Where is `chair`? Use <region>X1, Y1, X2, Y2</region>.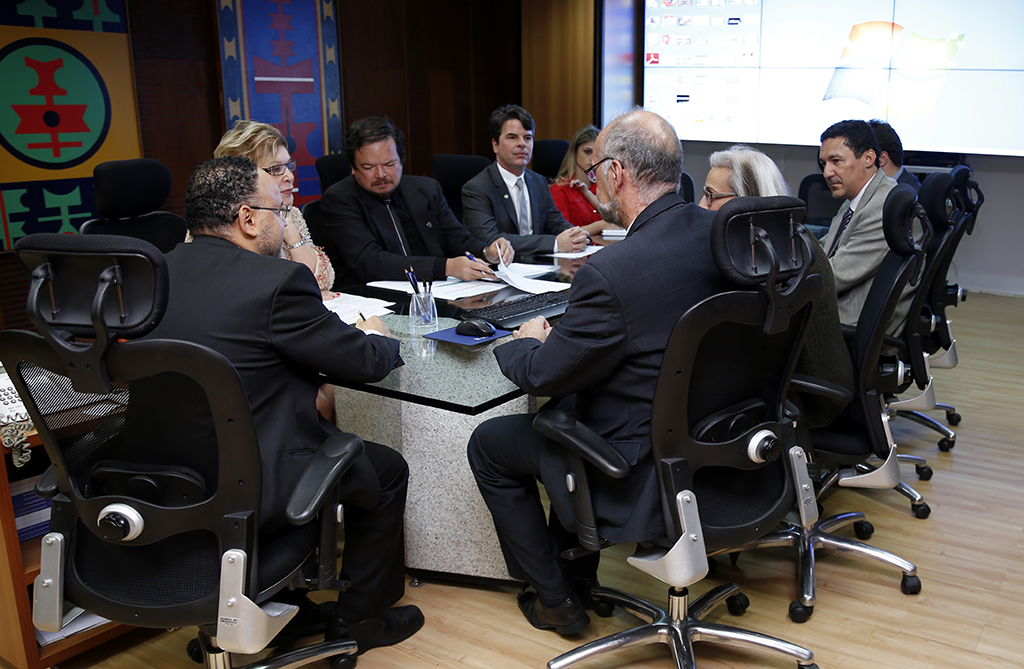
<region>79, 160, 191, 261</region>.
